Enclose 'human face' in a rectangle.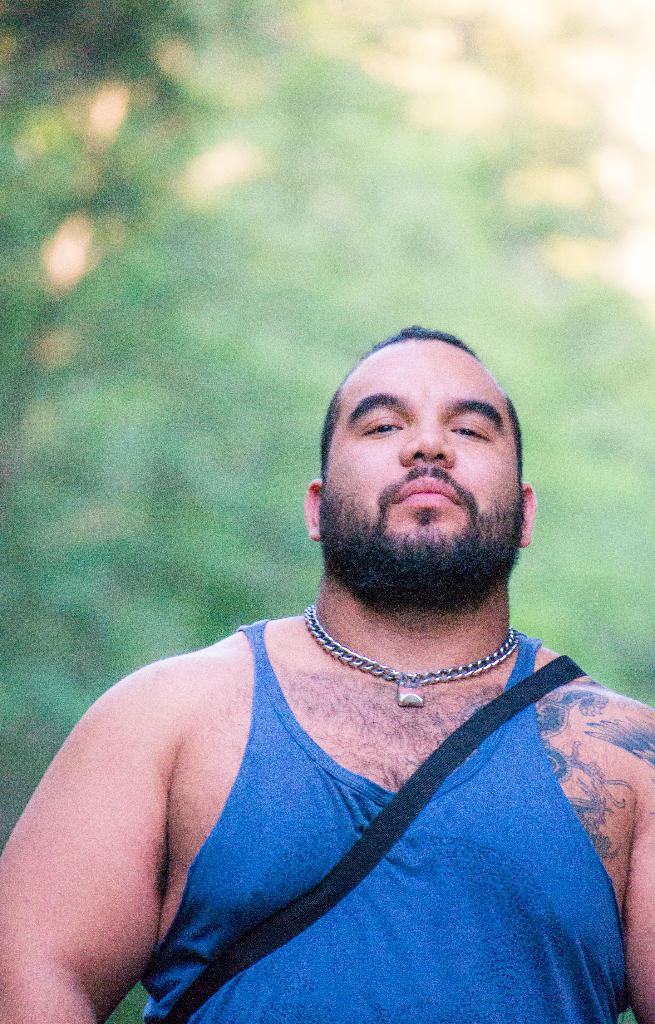
pyautogui.locateOnScreen(323, 344, 526, 567).
